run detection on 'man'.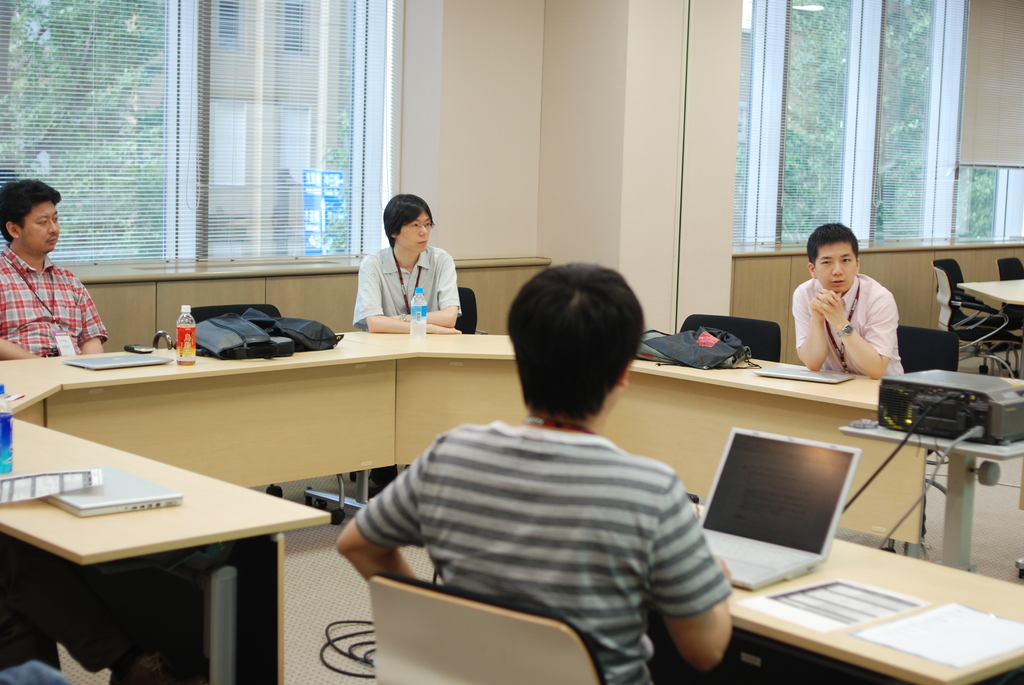
Result: BBox(0, 180, 109, 368).
